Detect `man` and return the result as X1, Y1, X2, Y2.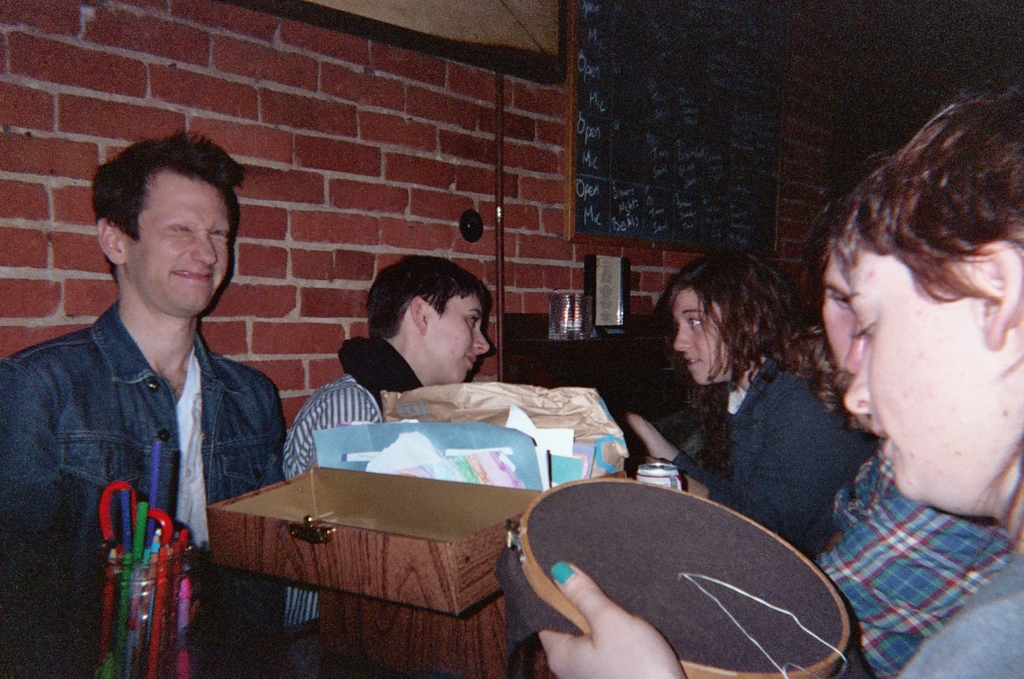
809, 151, 1018, 678.
